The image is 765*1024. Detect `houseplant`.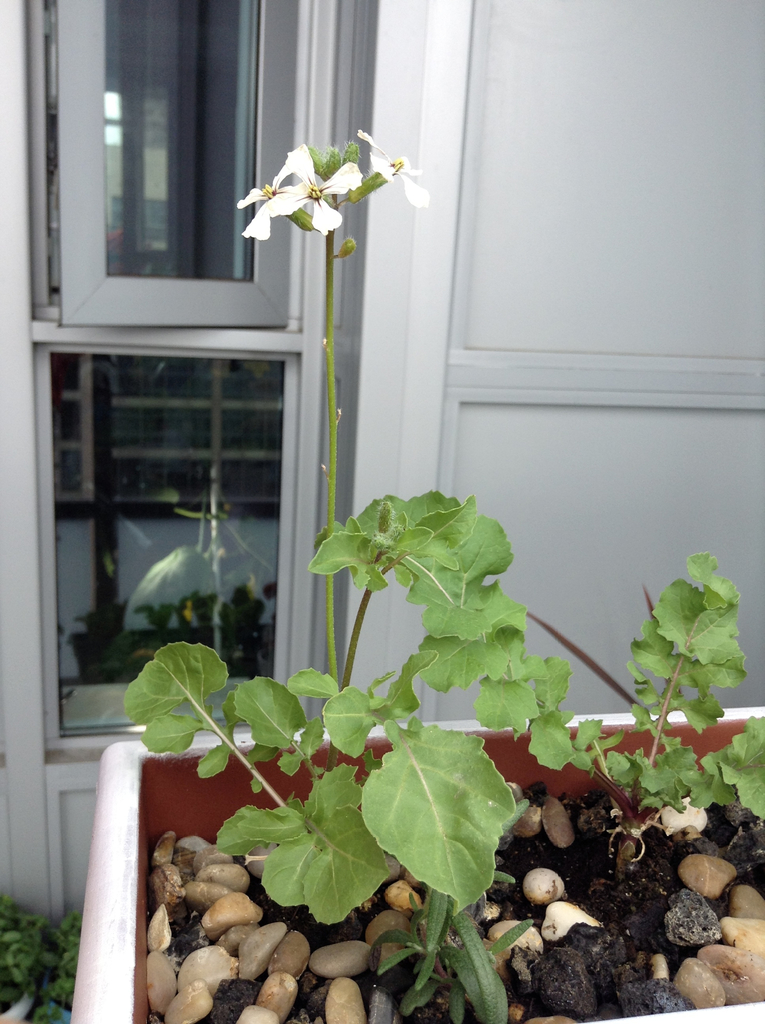
Detection: [left=81, top=124, right=764, bottom=1023].
